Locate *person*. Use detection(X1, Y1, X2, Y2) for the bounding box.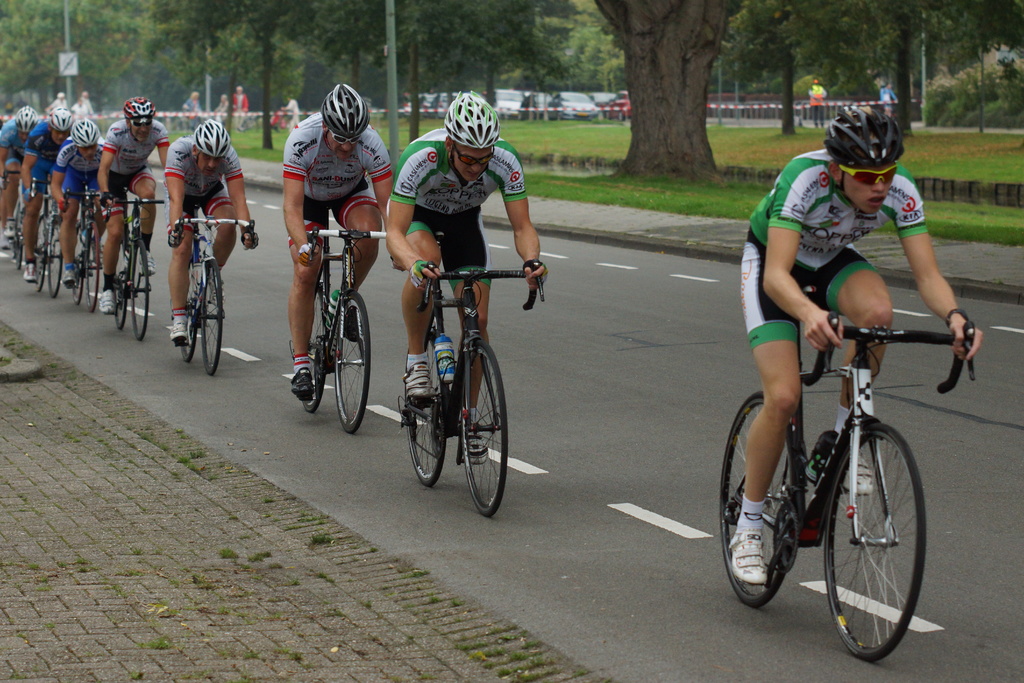
detection(50, 120, 106, 292).
